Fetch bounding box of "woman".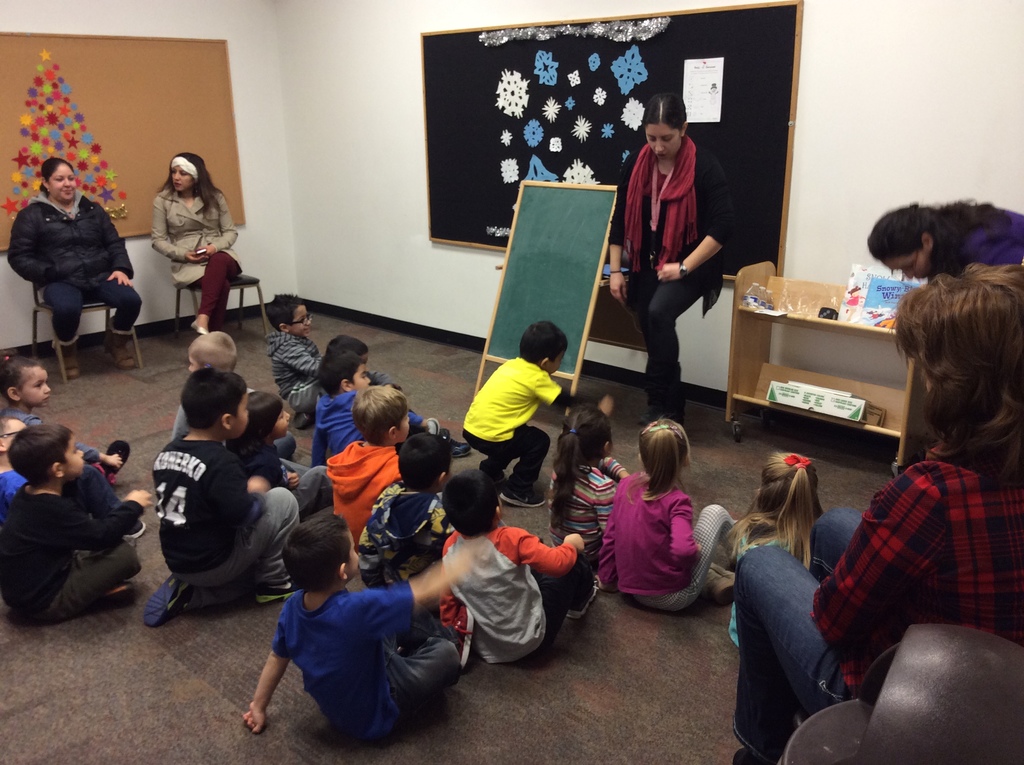
Bbox: rect(730, 261, 1023, 764).
